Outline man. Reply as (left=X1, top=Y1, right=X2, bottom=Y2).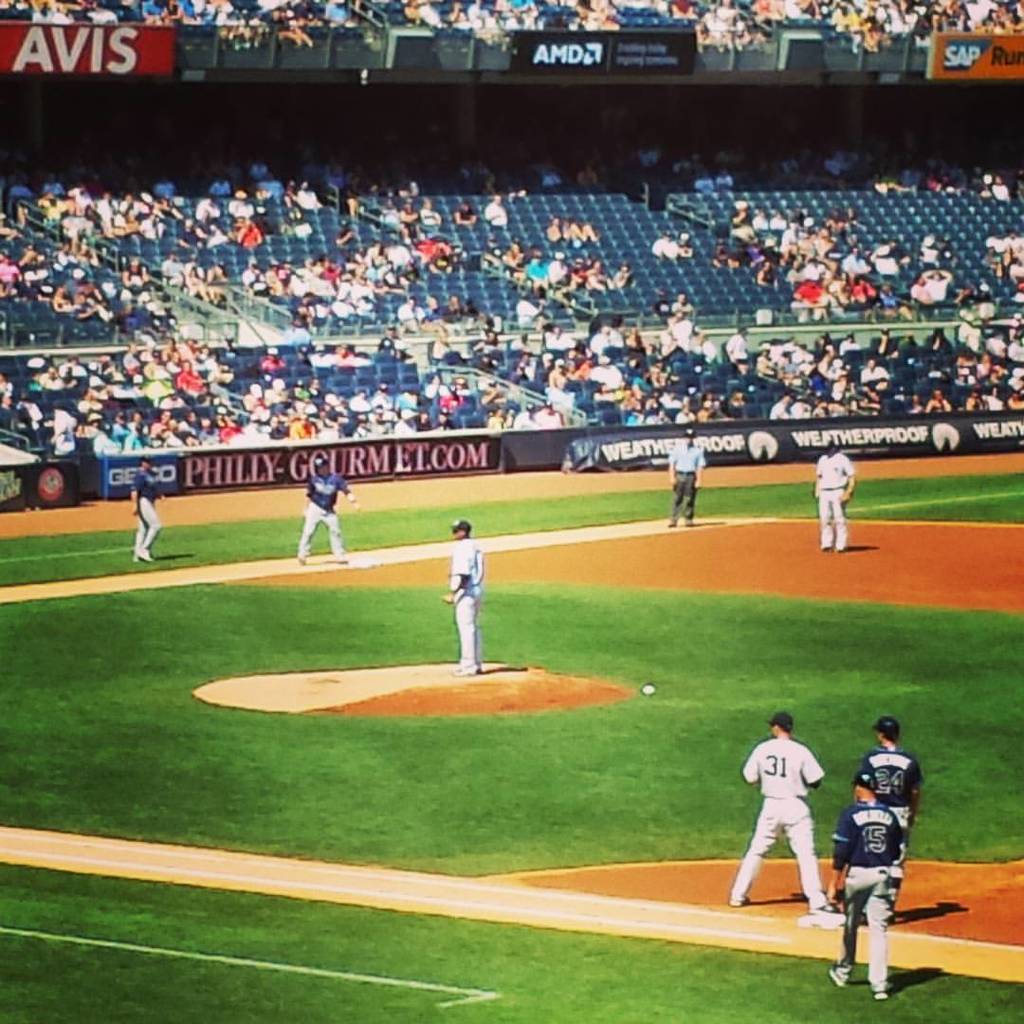
(left=854, top=720, right=926, bottom=867).
